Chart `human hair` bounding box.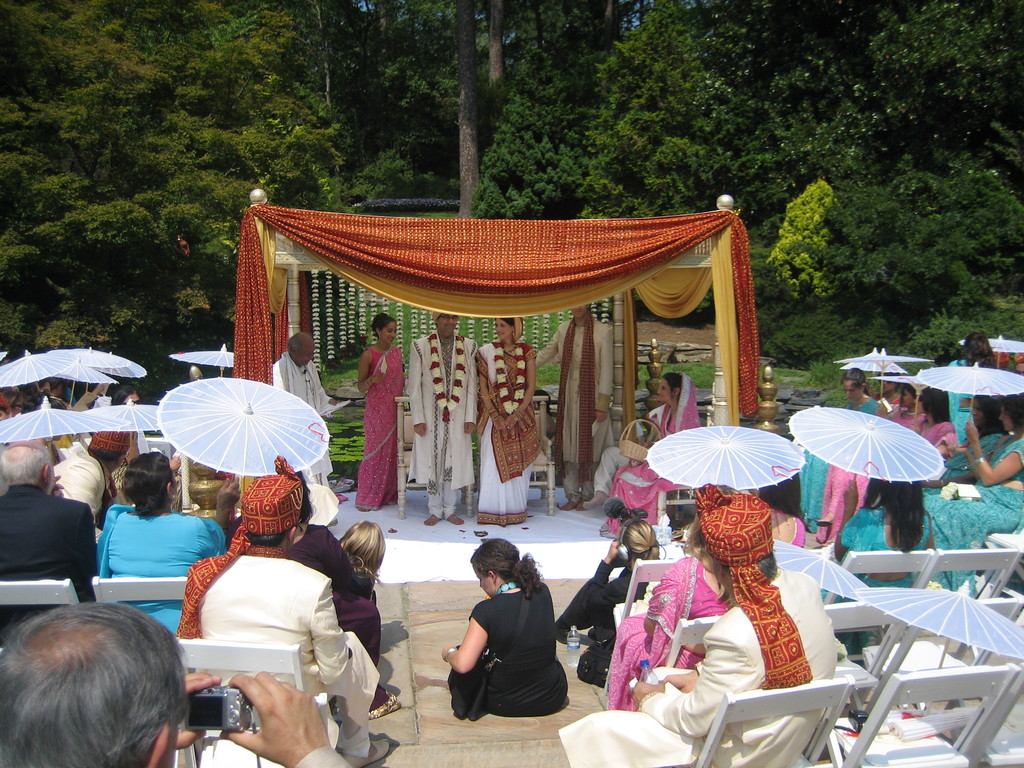
Charted: box=[922, 385, 955, 425].
